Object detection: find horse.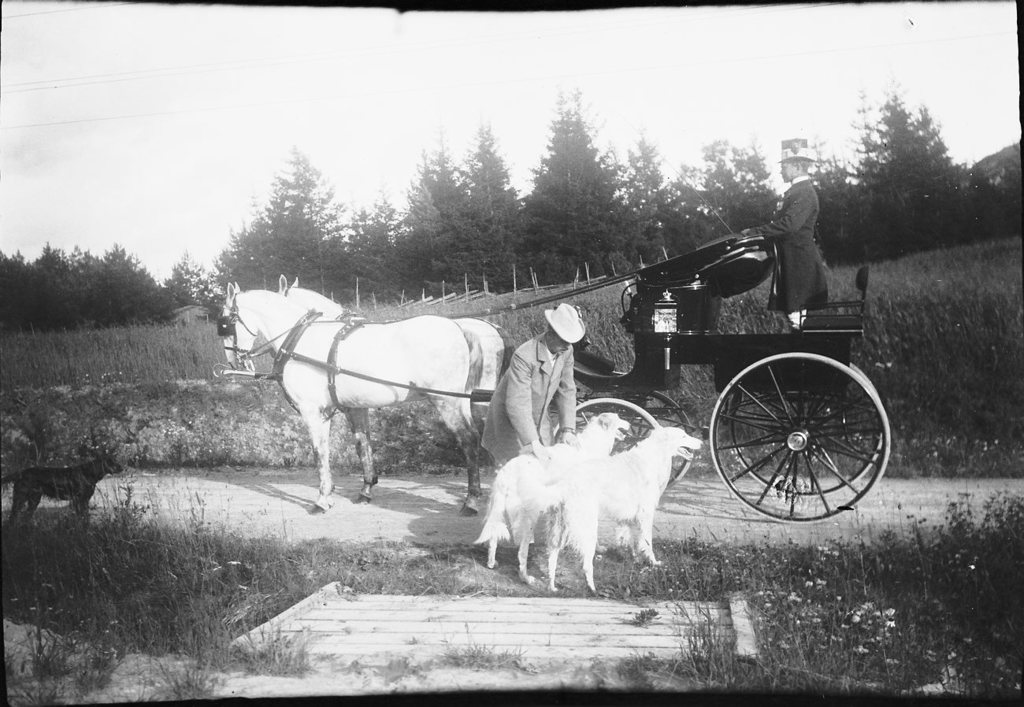
BBox(220, 281, 482, 517).
